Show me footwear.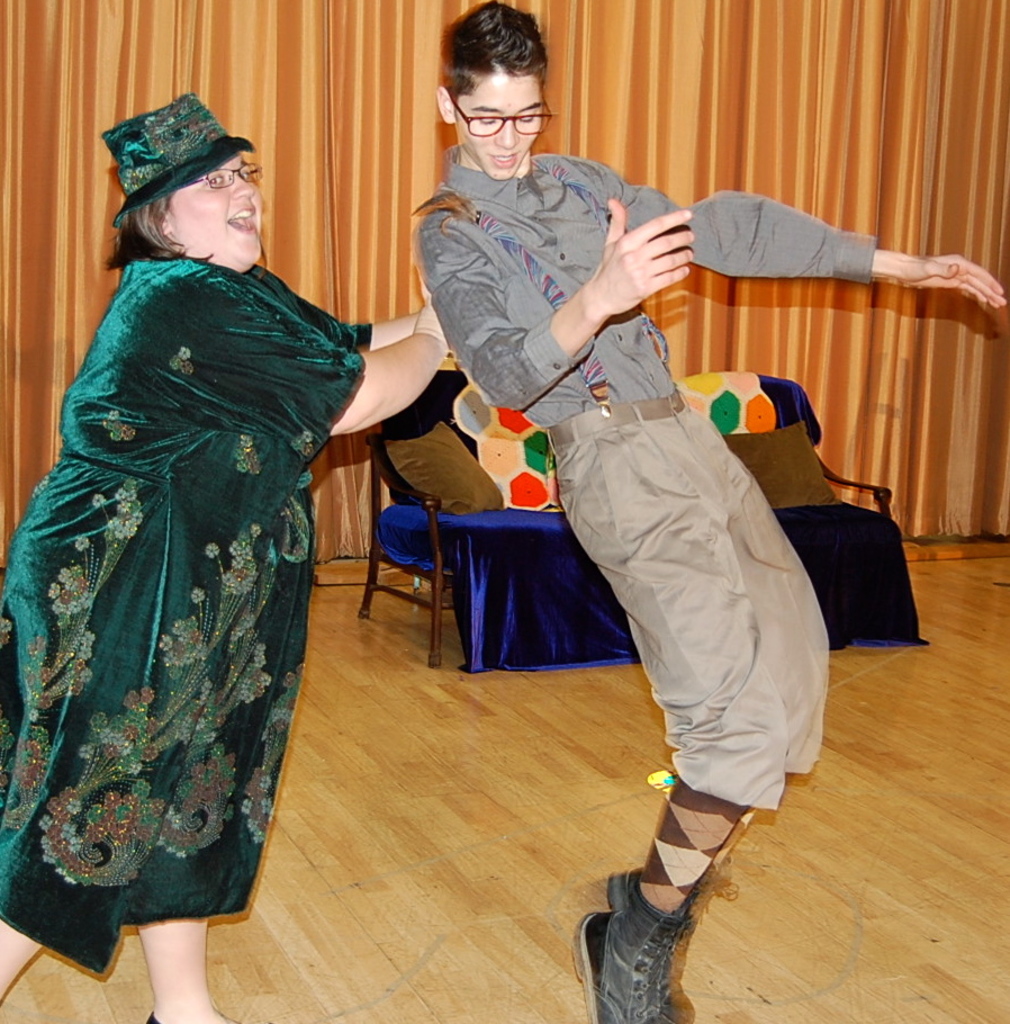
footwear is here: bbox(575, 879, 694, 1023).
